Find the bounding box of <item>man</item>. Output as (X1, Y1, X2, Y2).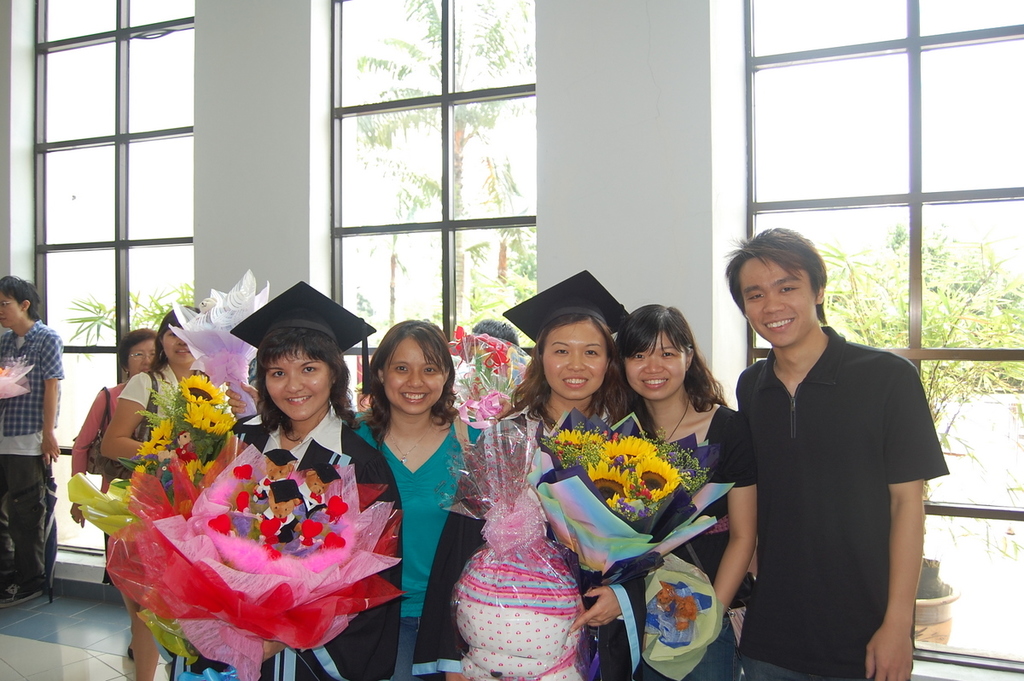
(702, 227, 954, 675).
